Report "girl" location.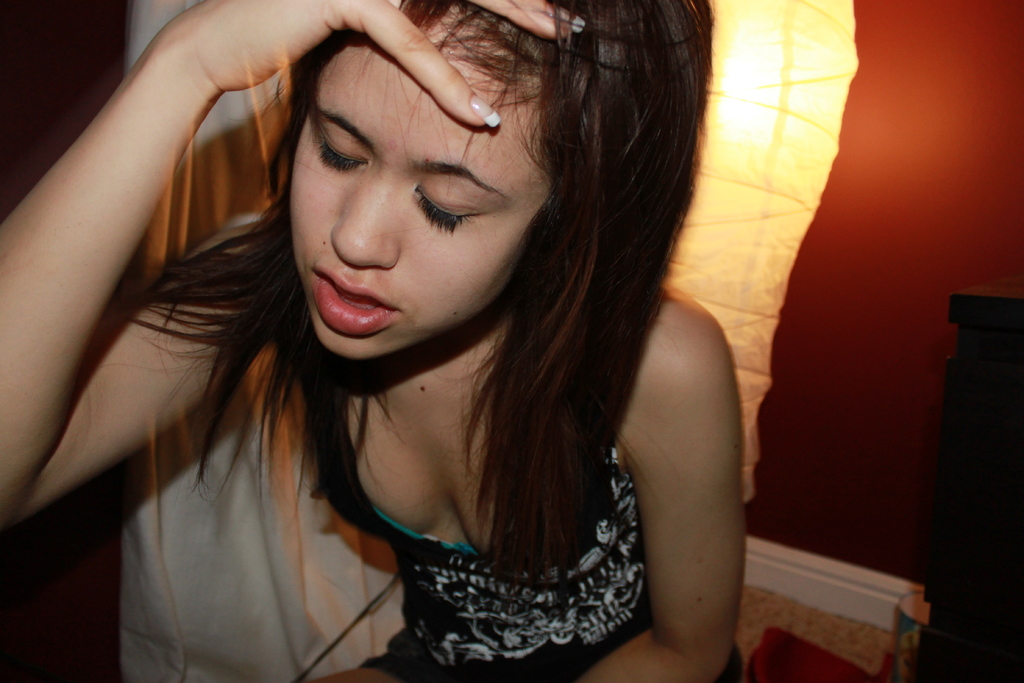
Report: box(0, 0, 744, 682).
